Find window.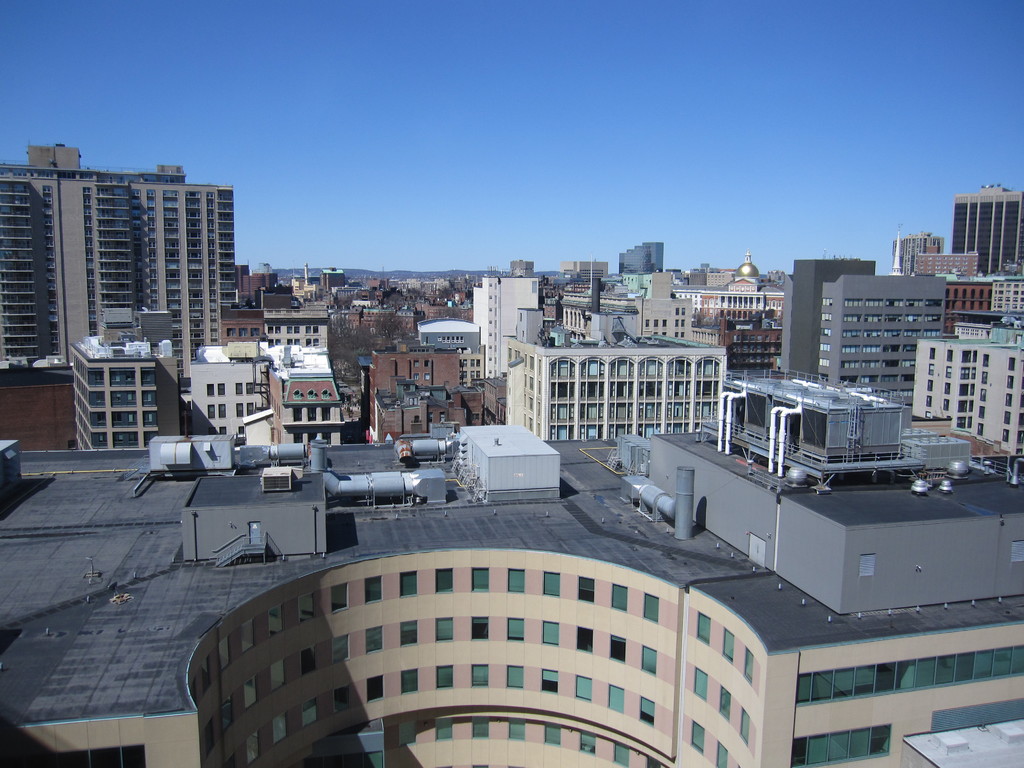
detection(927, 378, 934, 391).
